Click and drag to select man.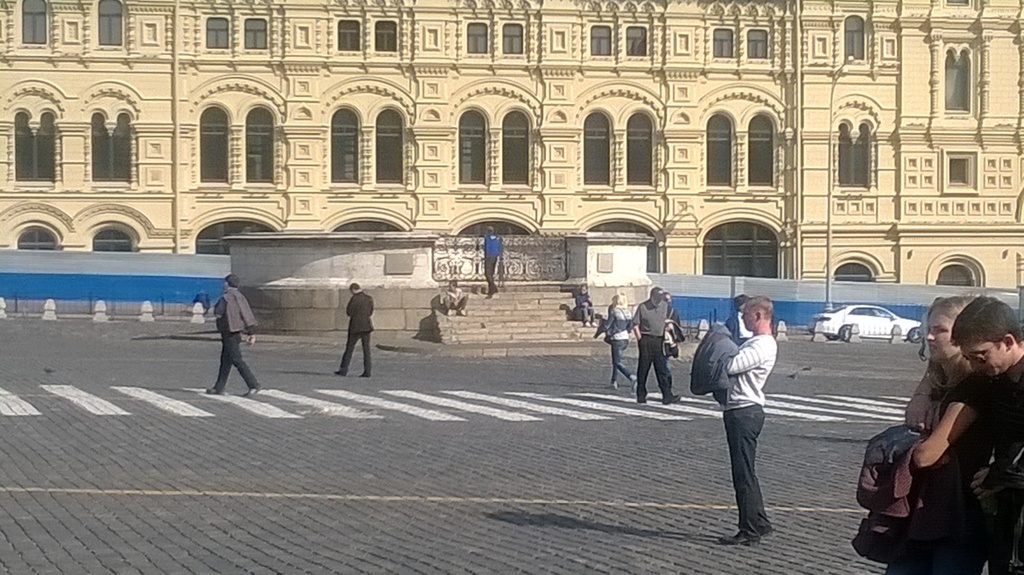
Selection: (335, 281, 376, 378).
